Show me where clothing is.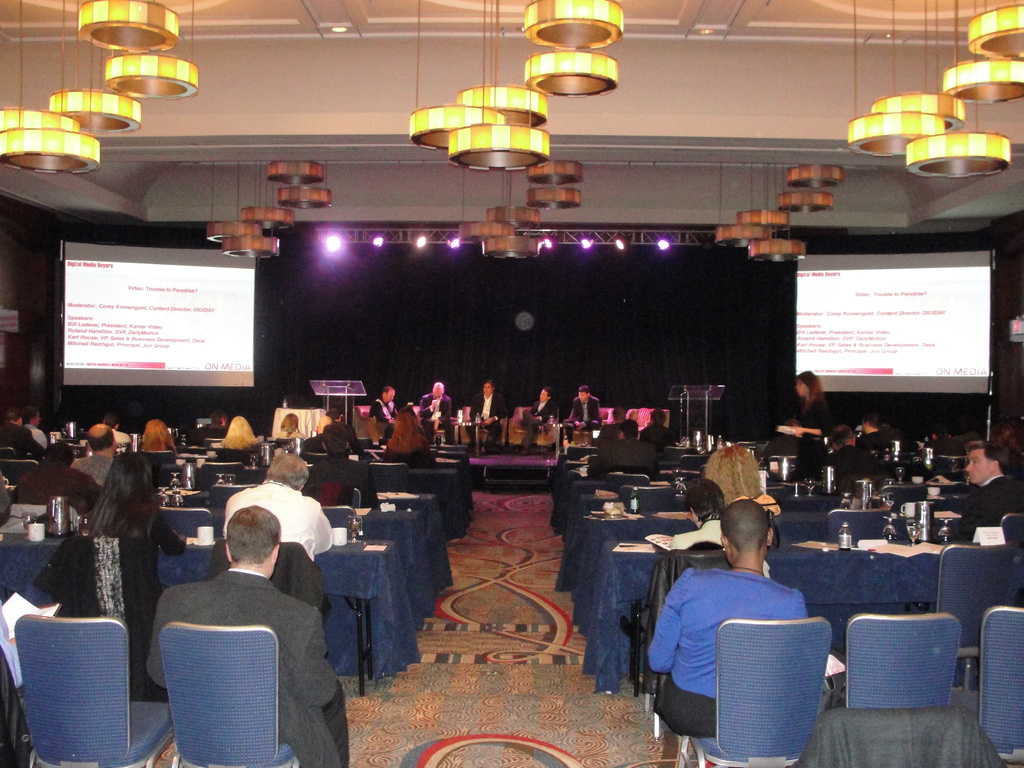
clothing is at {"x1": 227, "y1": 478, "x2": 335, "y2": 561}.
